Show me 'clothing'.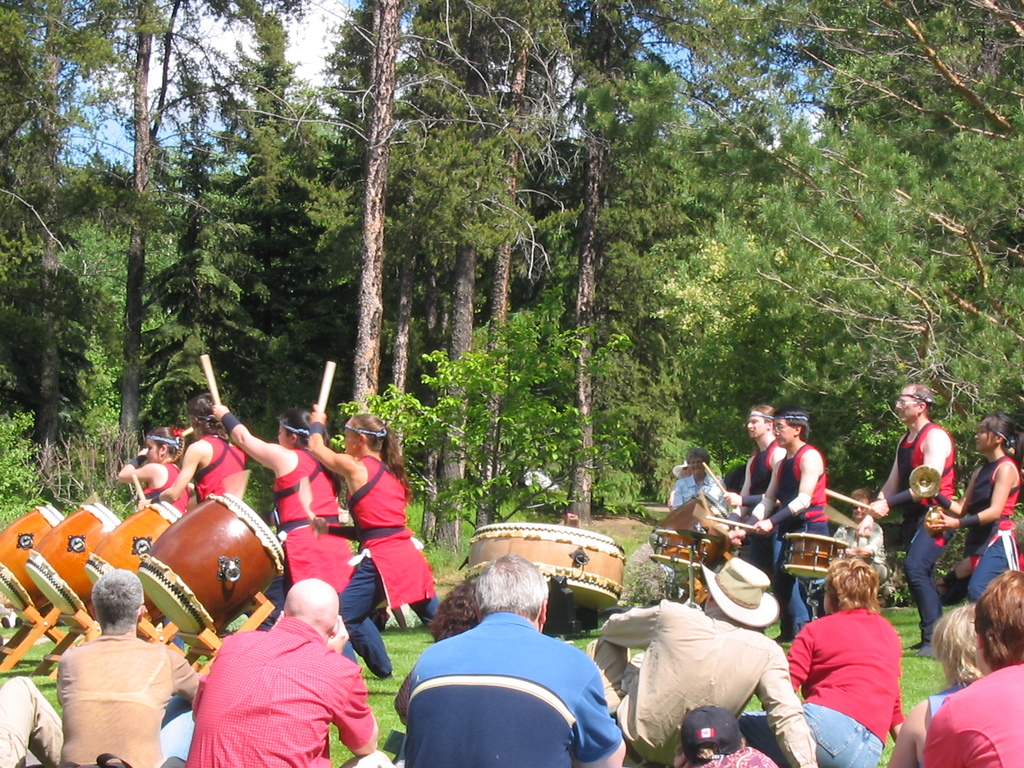
'clothing' is here: Rect(44, 631, 207, 767).
